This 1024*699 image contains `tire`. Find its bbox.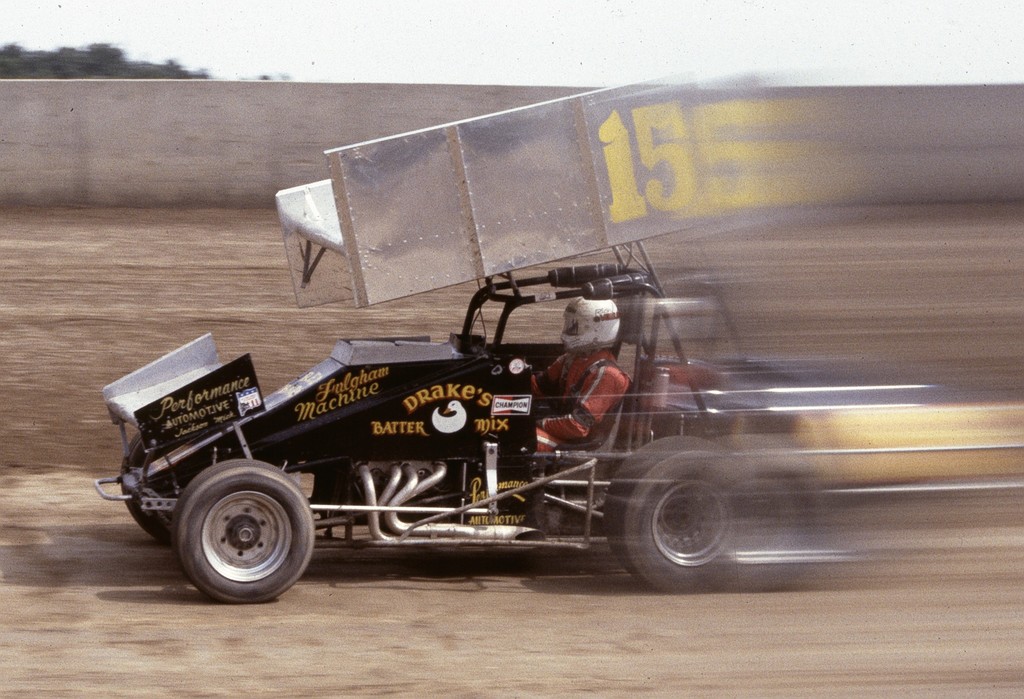
[x1=169, y1=459, x2=316, y2=602].
